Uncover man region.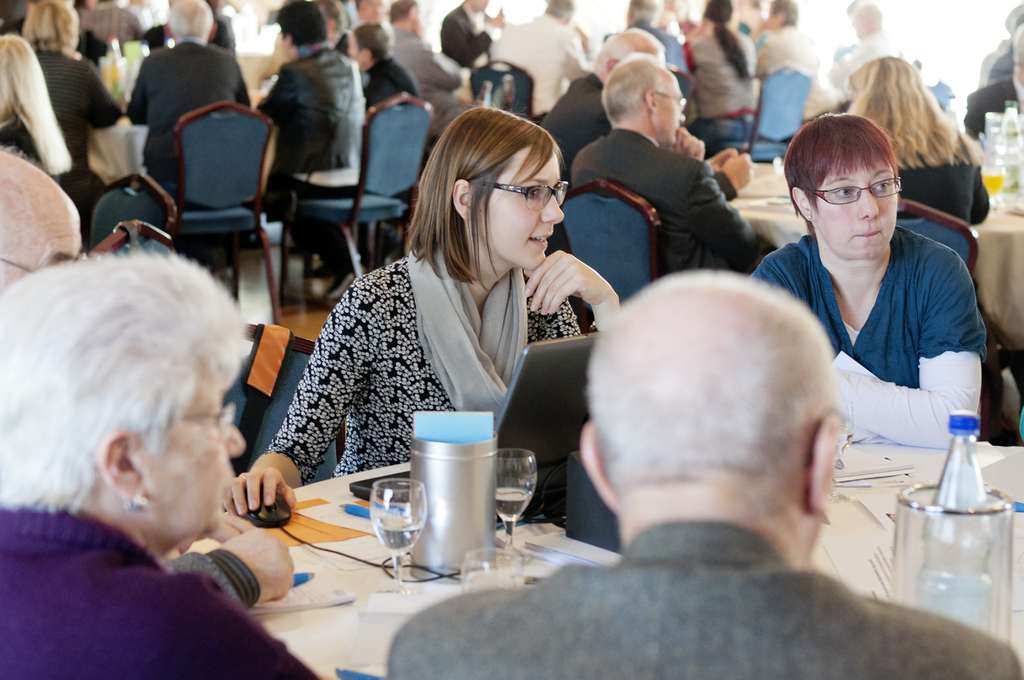
Uncovered: {"left": 814, "top": 12, "right": 905, "bottom": 122}.
